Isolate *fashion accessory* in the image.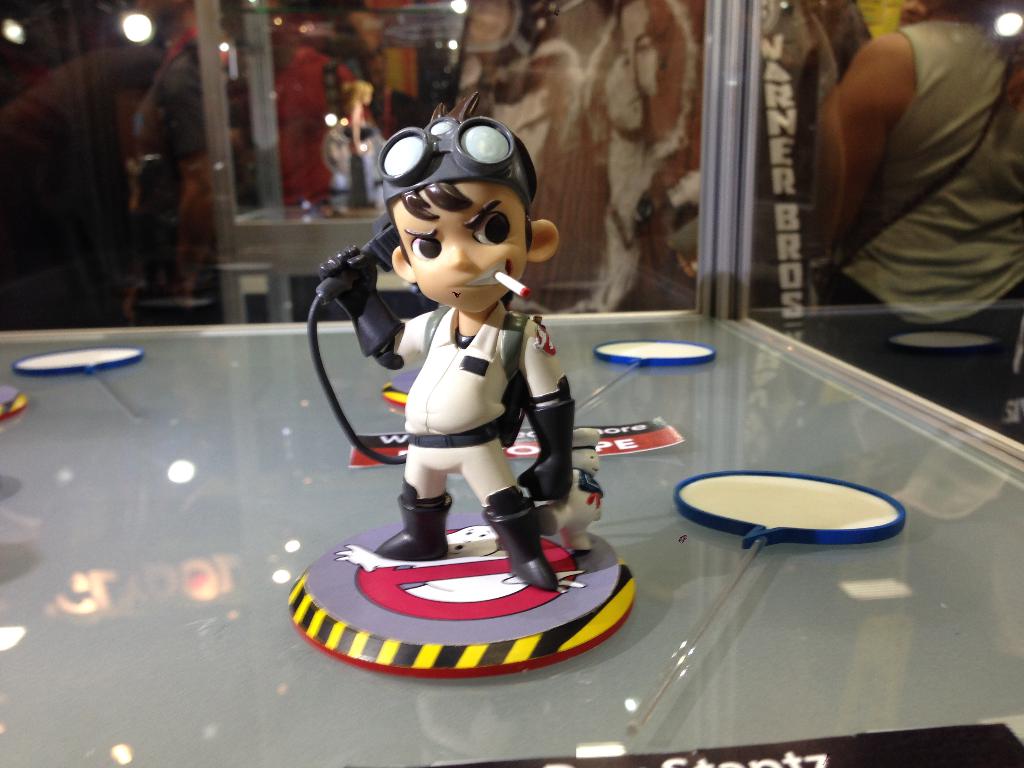
Isolated region: BBox(378, 477, 452, 565).
